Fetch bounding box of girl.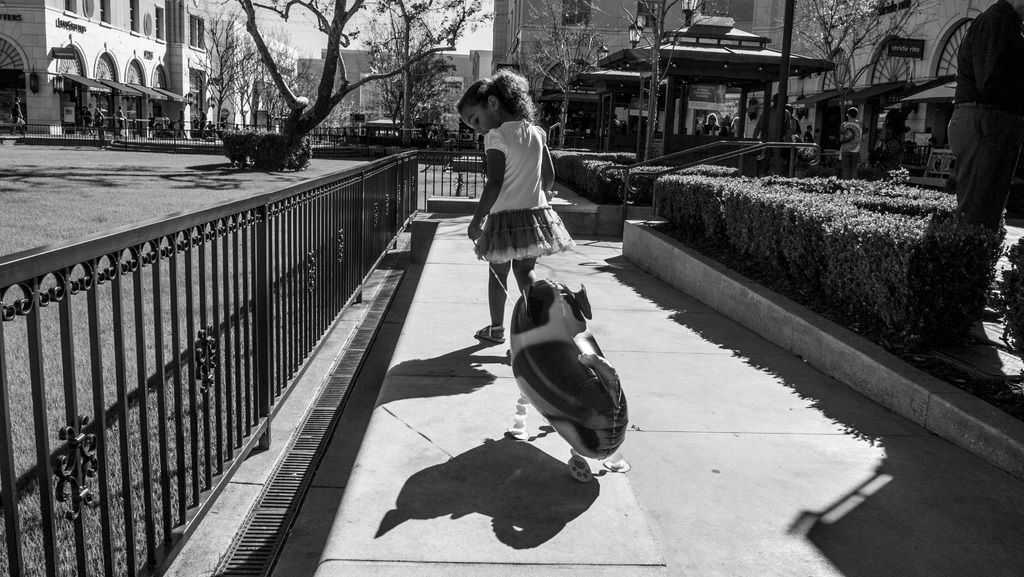
Bbox: [left=454, top=69, right=579, bottom=341].
